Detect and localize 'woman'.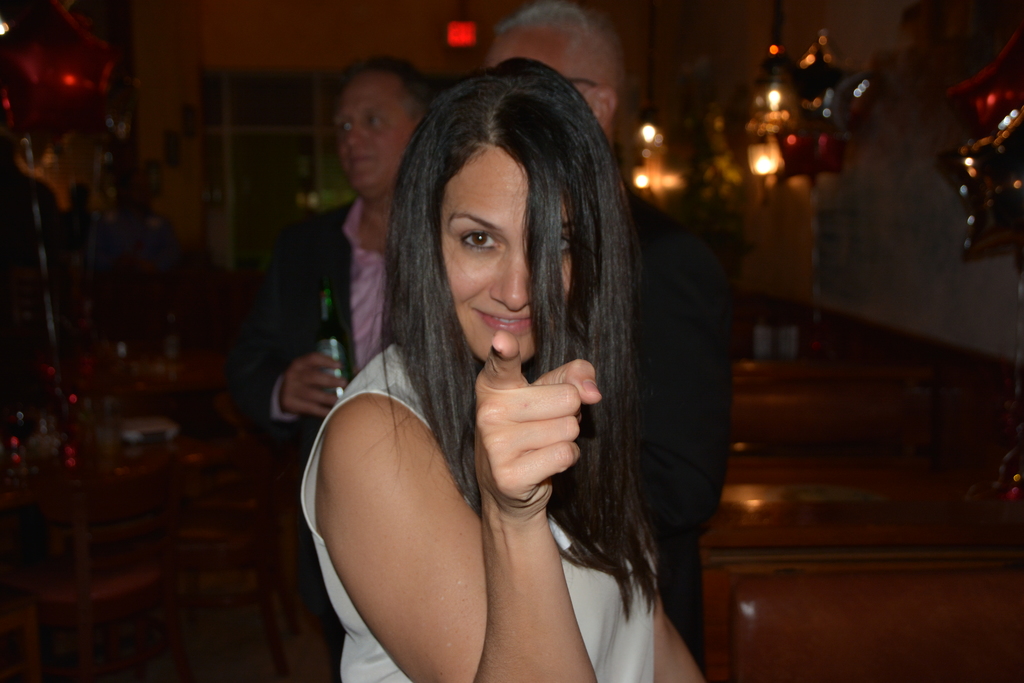
Localized at region(297, 58, 726, 682).
